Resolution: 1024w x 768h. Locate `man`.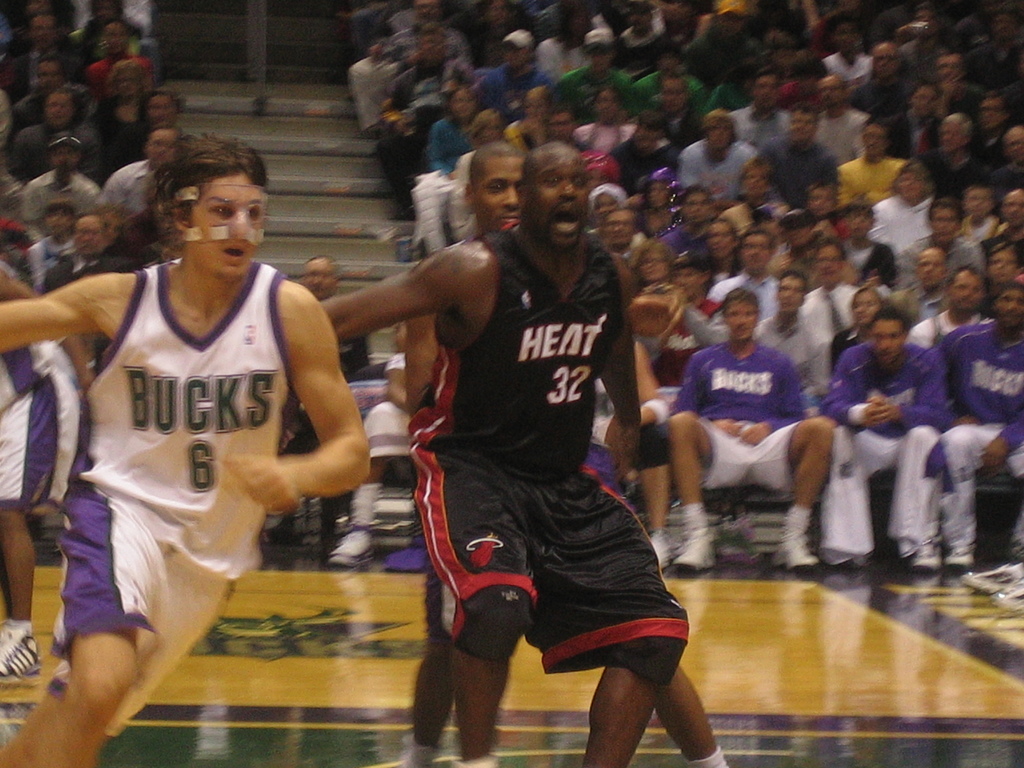
599, 205, 646, 271.
